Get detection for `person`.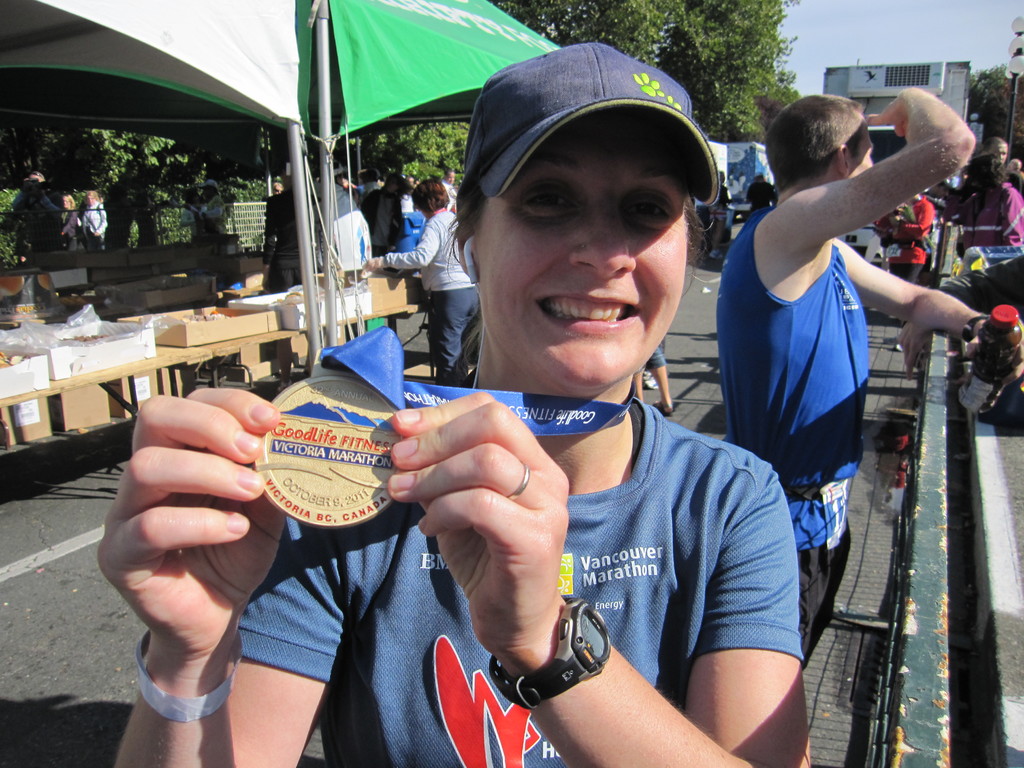
Detection: [708, 76, 990, 640].
